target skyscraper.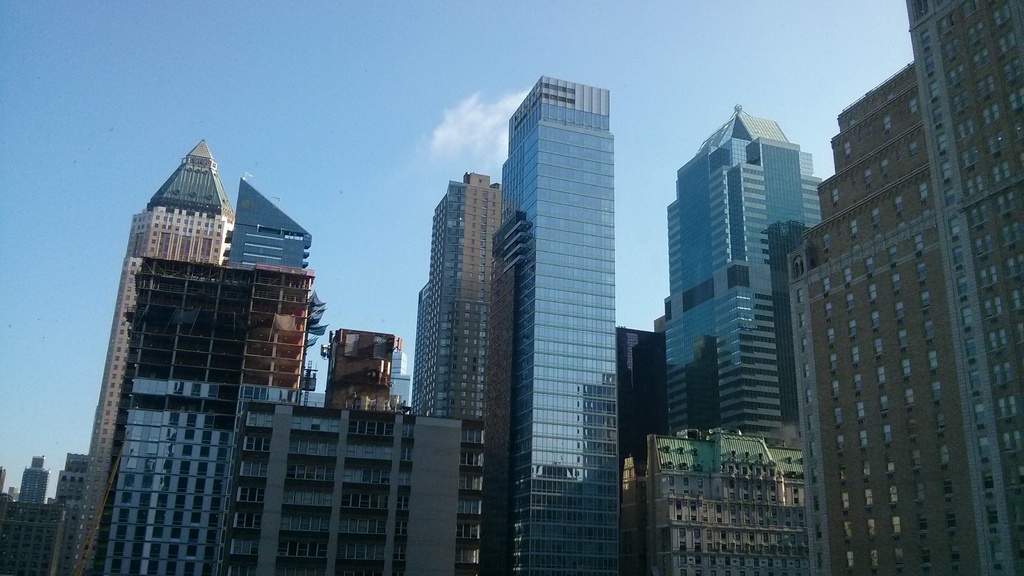
Target region: [left=67, top=138, right=233, bottom=575].
